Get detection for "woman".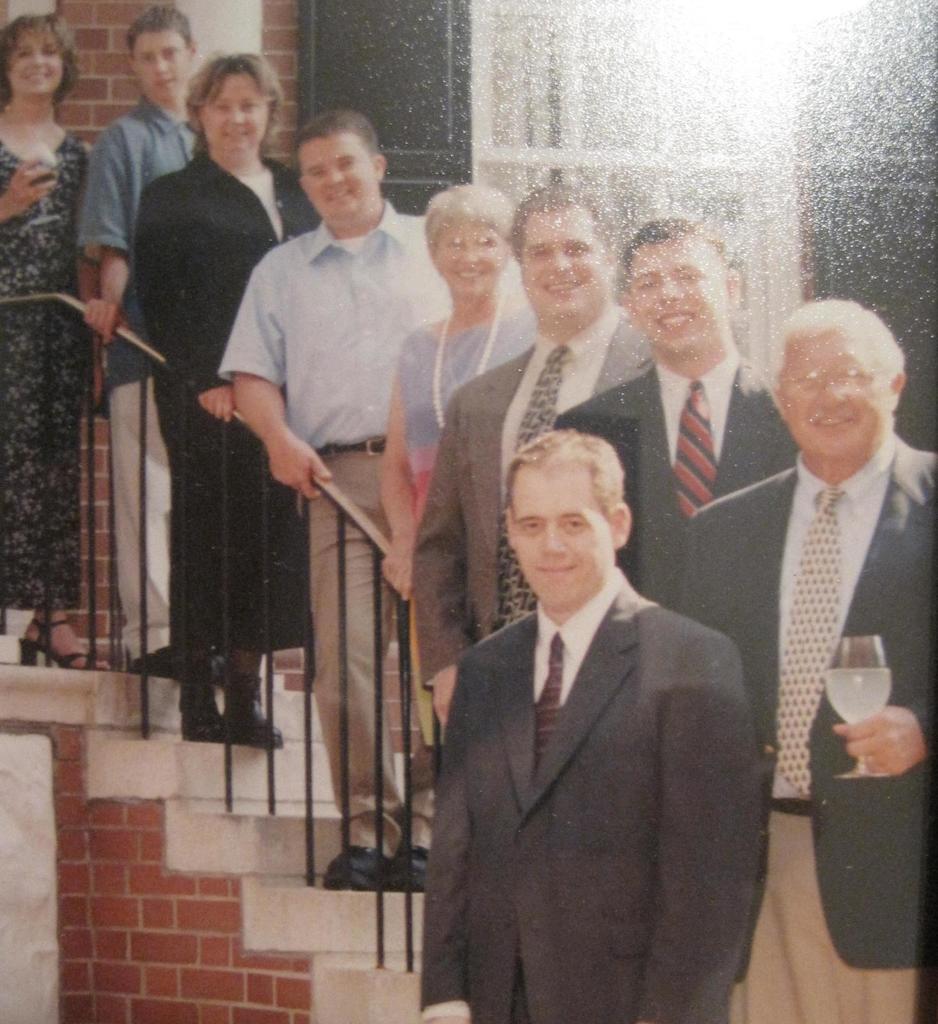
Detection: [378, 184, 539, 742].
